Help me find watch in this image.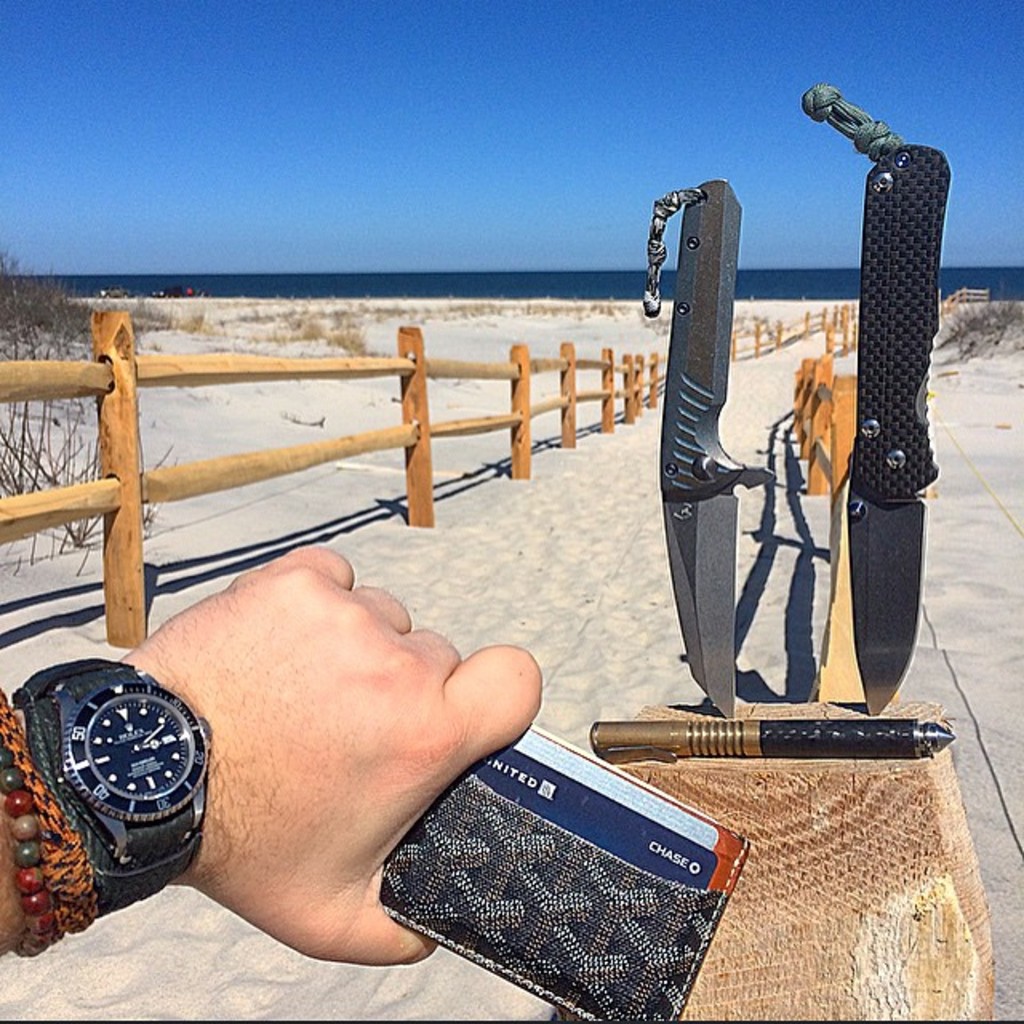
Found it: box(16, 650, 213, 910).
